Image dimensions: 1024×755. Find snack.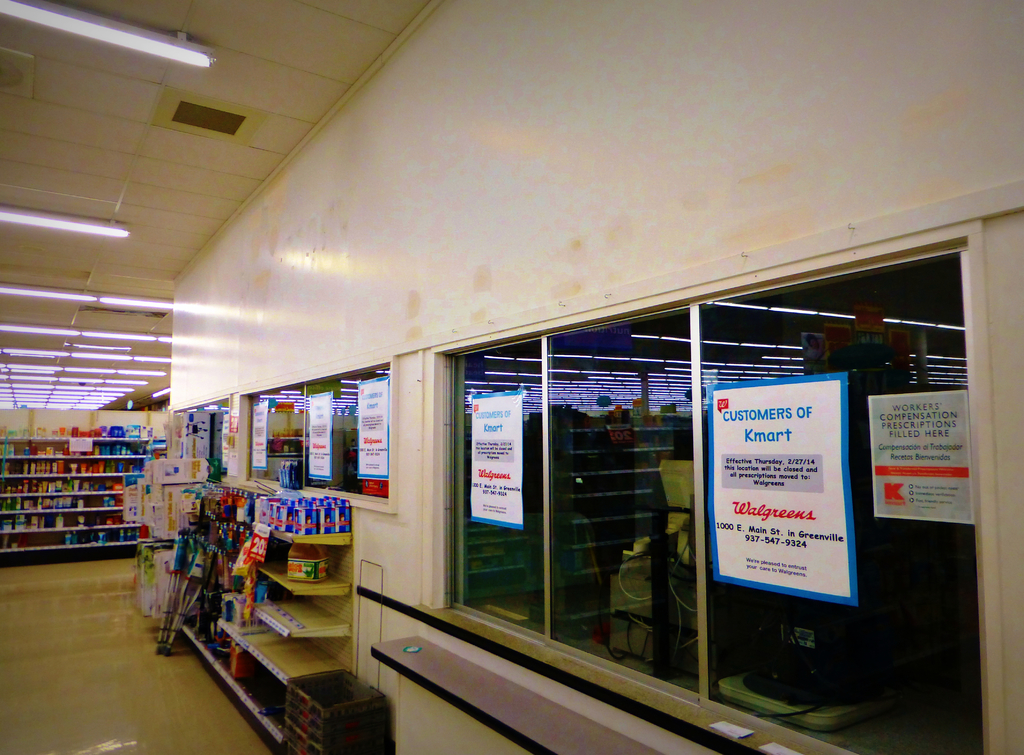
(left=284, top=540, right=332, bottom=583).
